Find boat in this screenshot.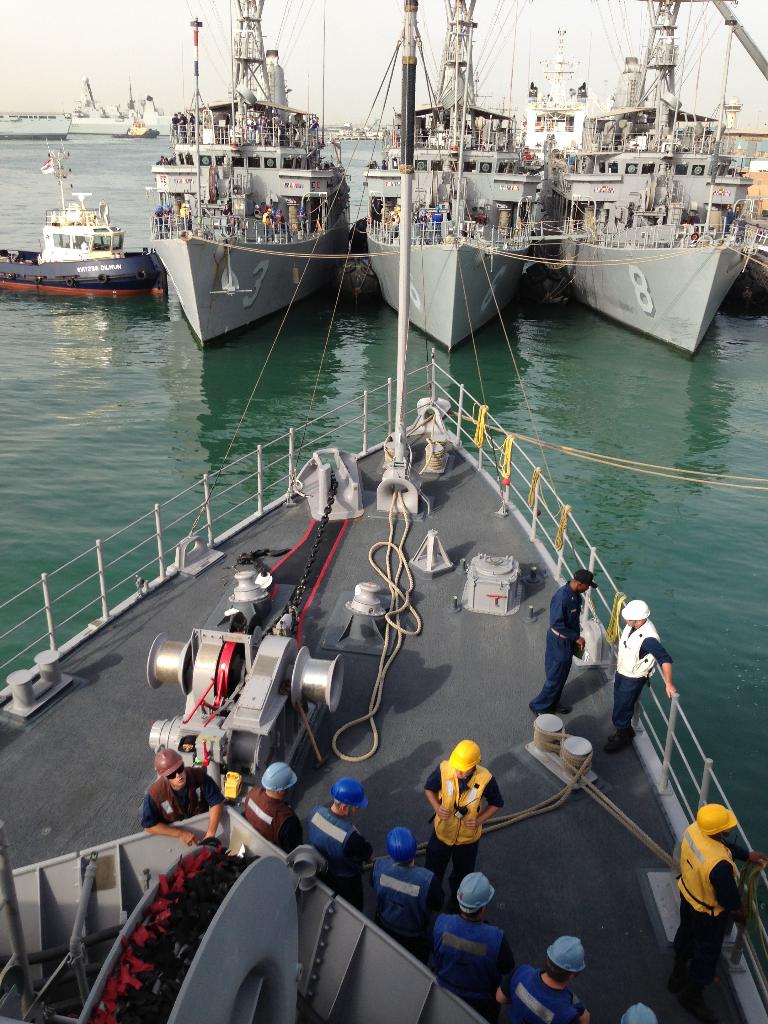
The bounding box for boat is 122/108/161/138.
